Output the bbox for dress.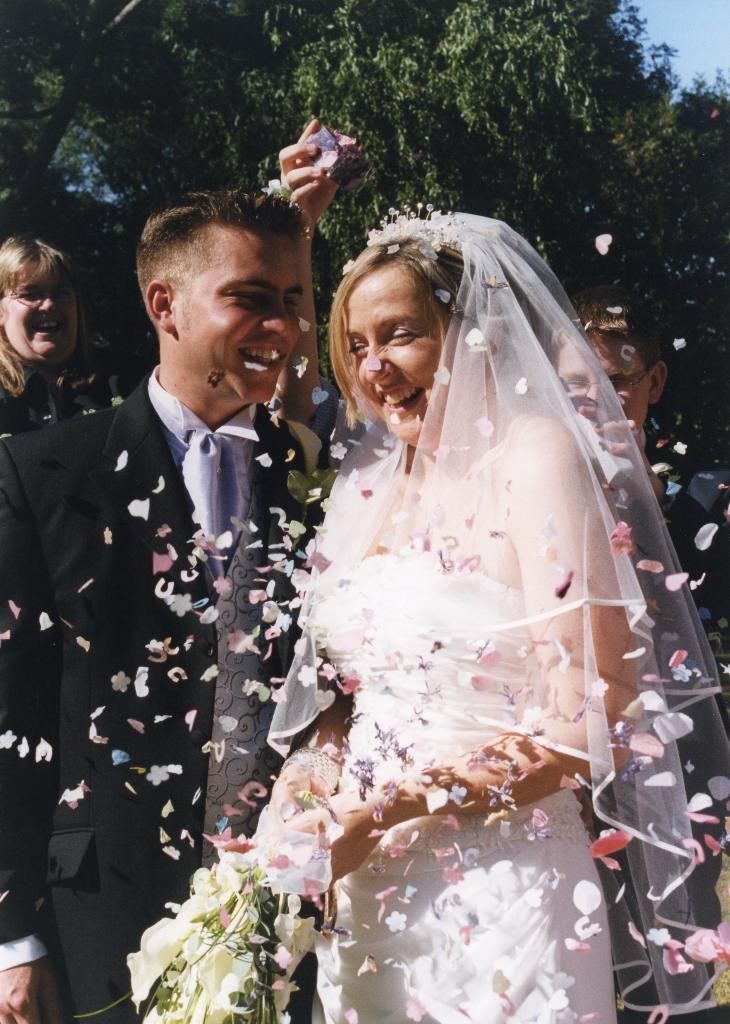
(x1=299, y1=536, x2=625, y2=1023).
